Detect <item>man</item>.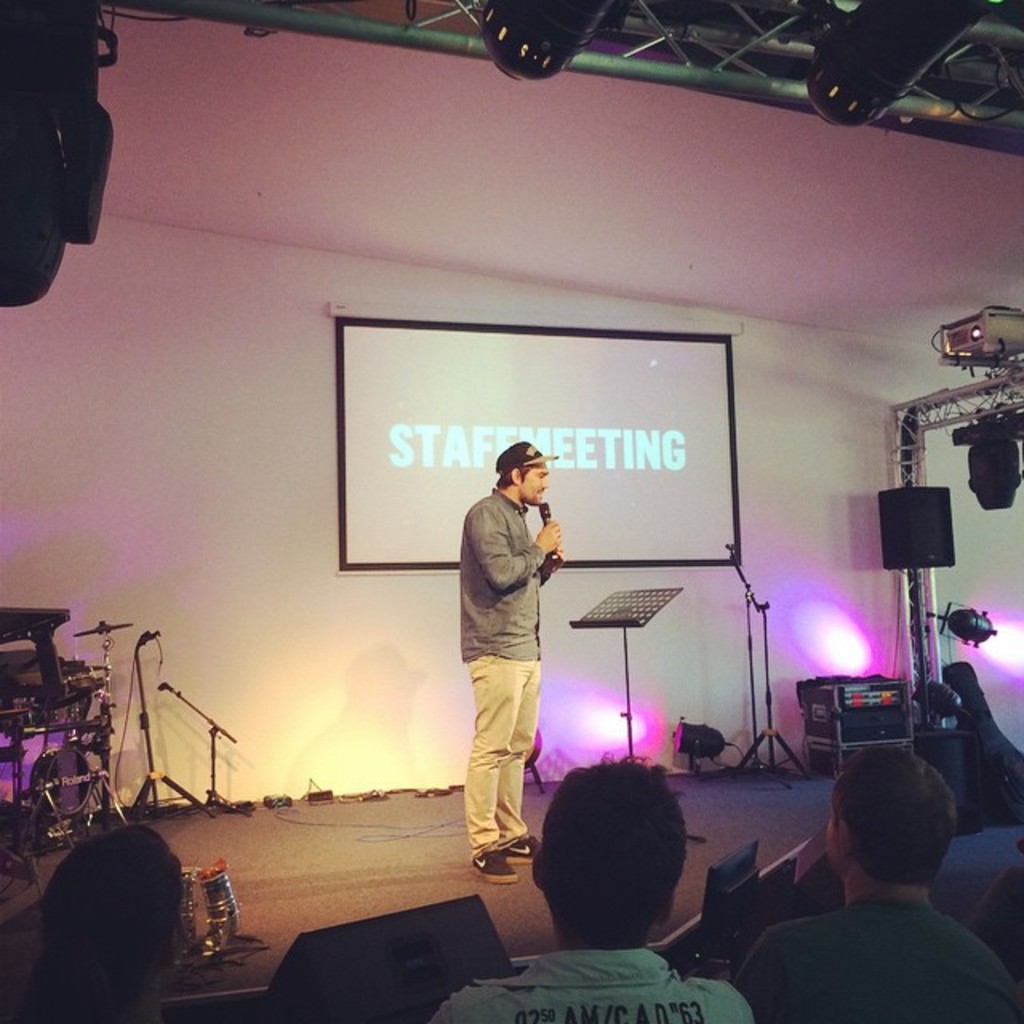
Detected at <region>728, 744, 1022, 1022</region>.
